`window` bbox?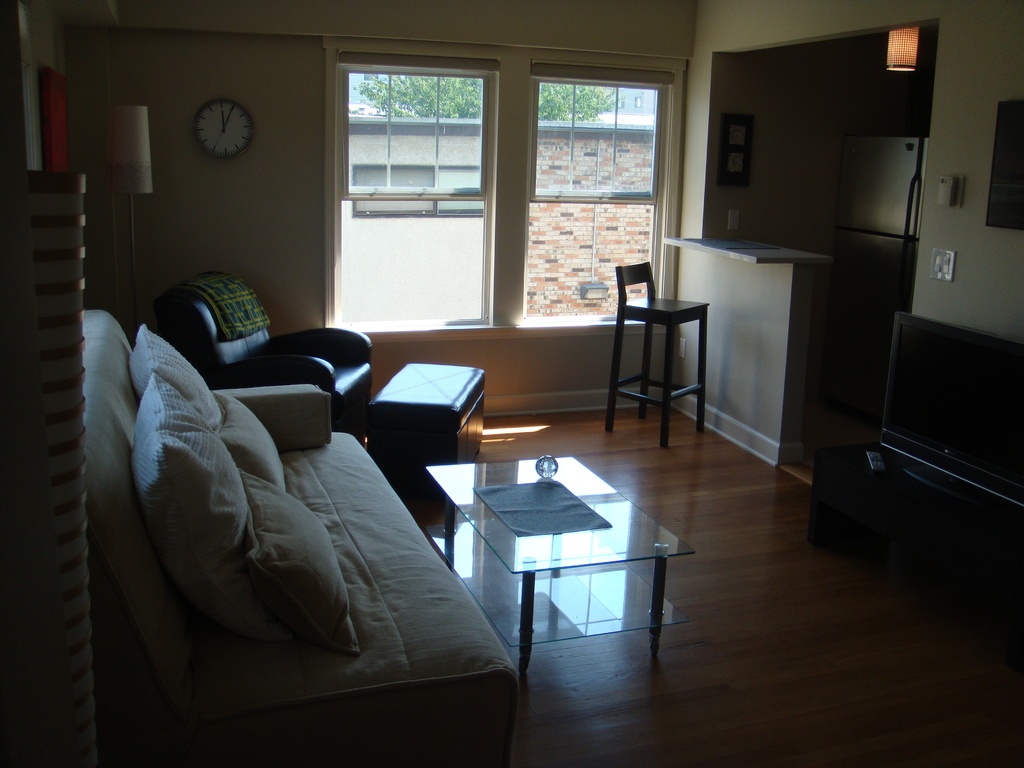
349,164,435,225
